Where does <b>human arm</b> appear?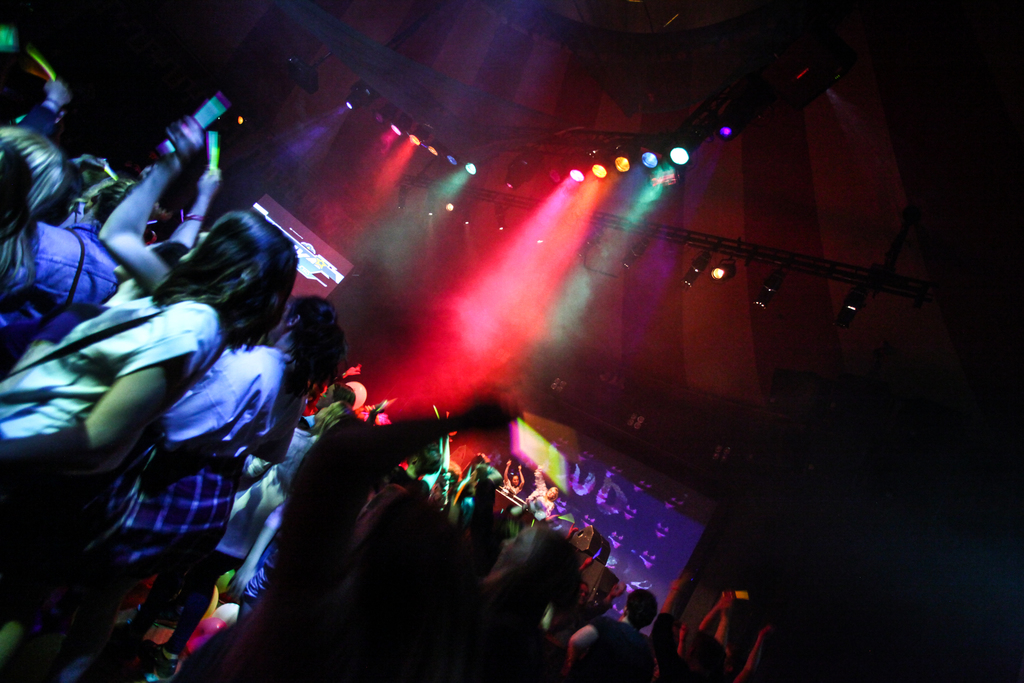
Appears at <bbox>344, 379, 527, 484</bbox>.
